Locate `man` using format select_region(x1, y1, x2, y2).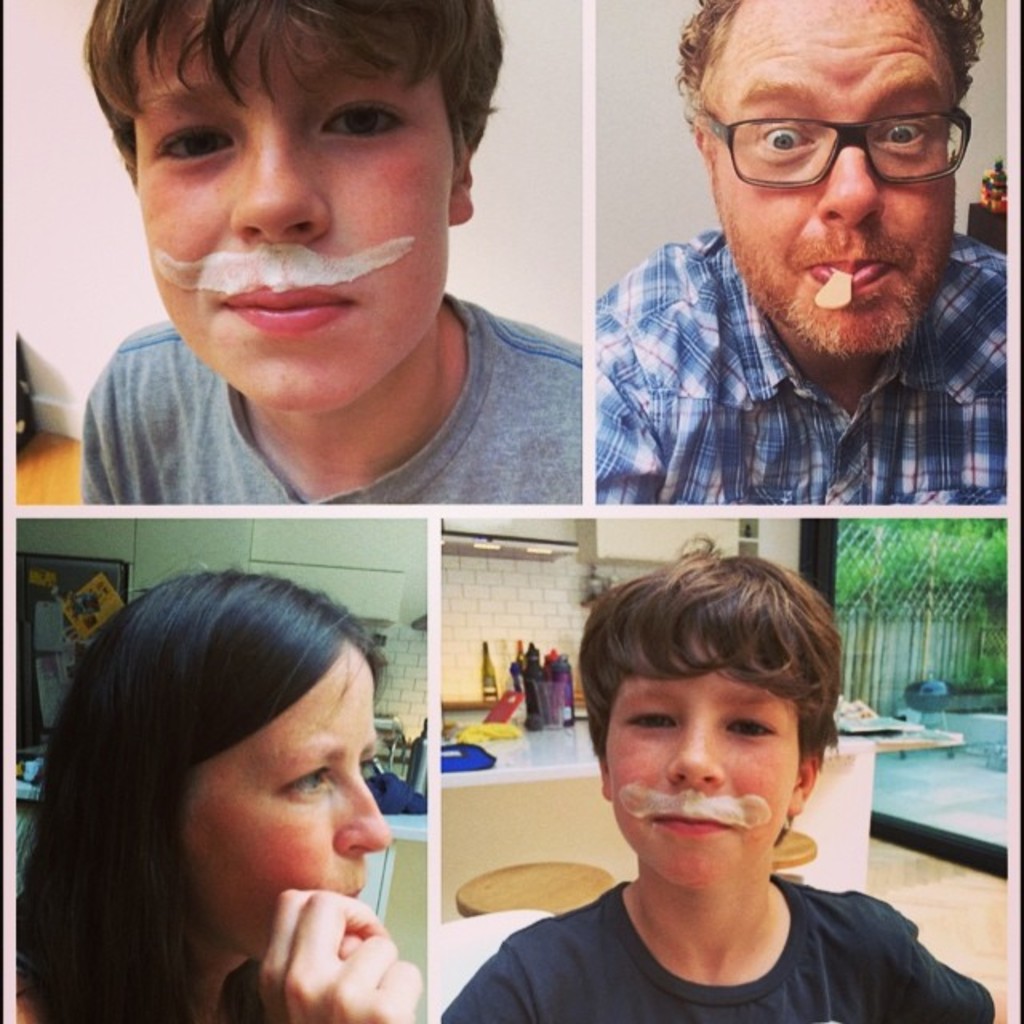
select_region(72, 0, 582, 510).
